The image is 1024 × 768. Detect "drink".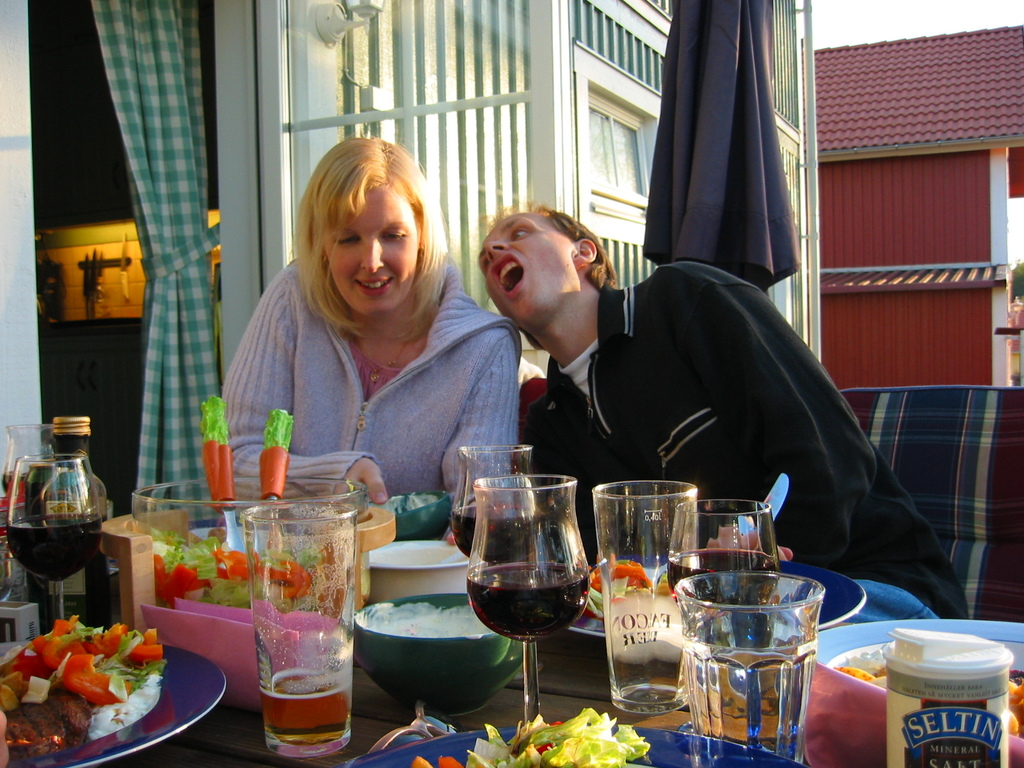
Detection: 677,540,836,750.
